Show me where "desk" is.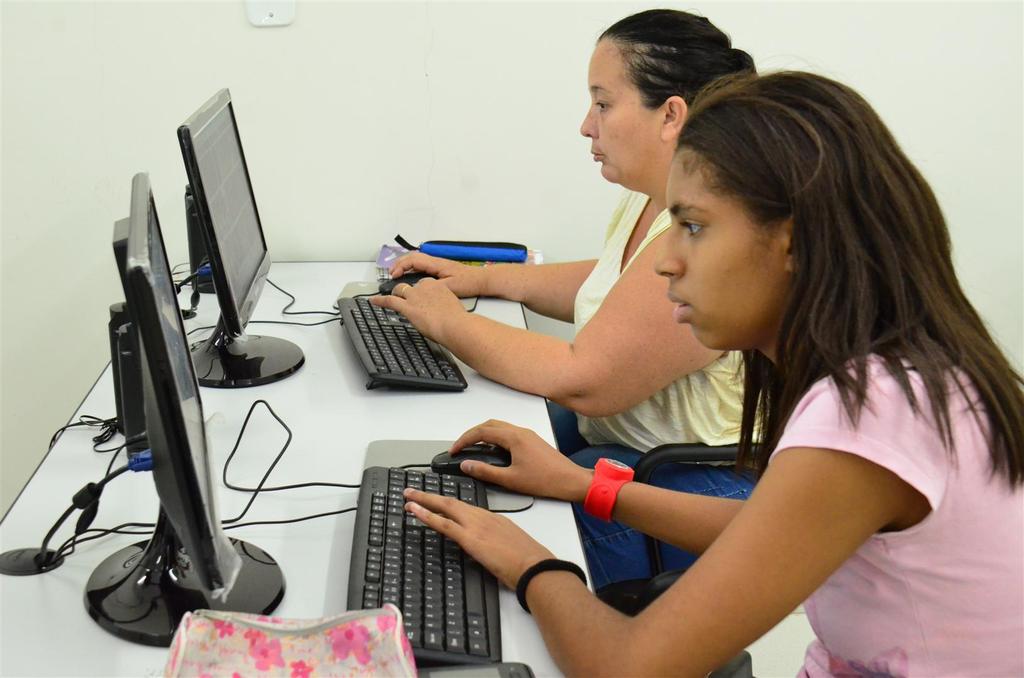
"desk" is at 4/258/595/675.
